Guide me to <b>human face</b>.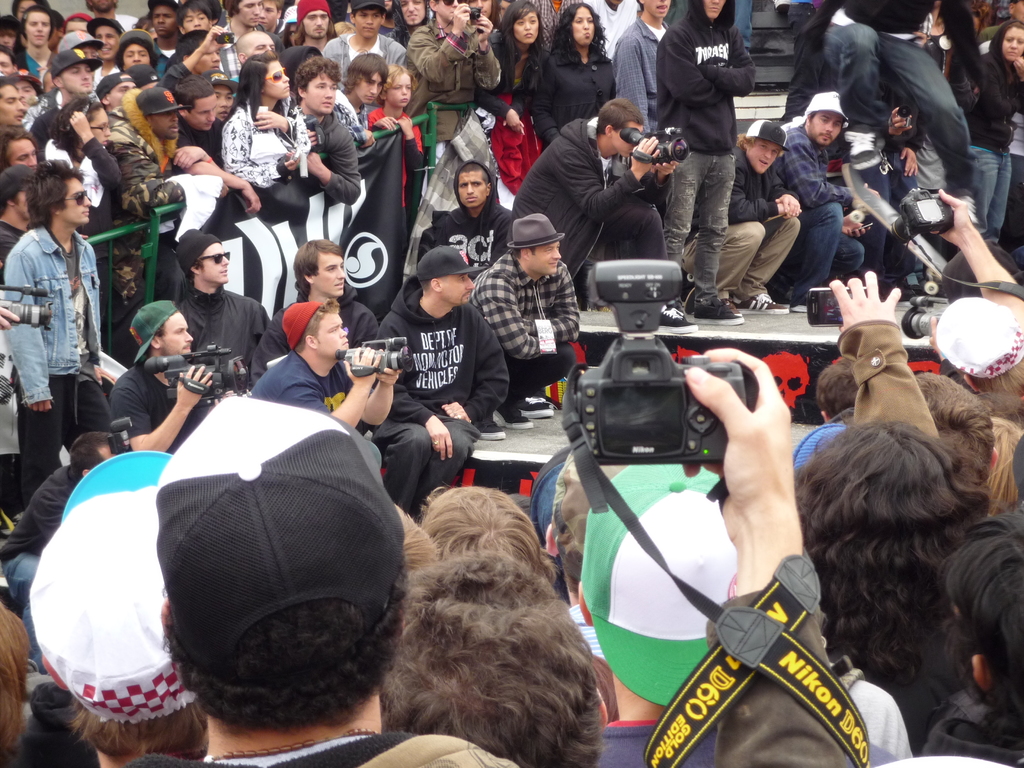
Guidance: Rect(748, 141, 785, 178).
